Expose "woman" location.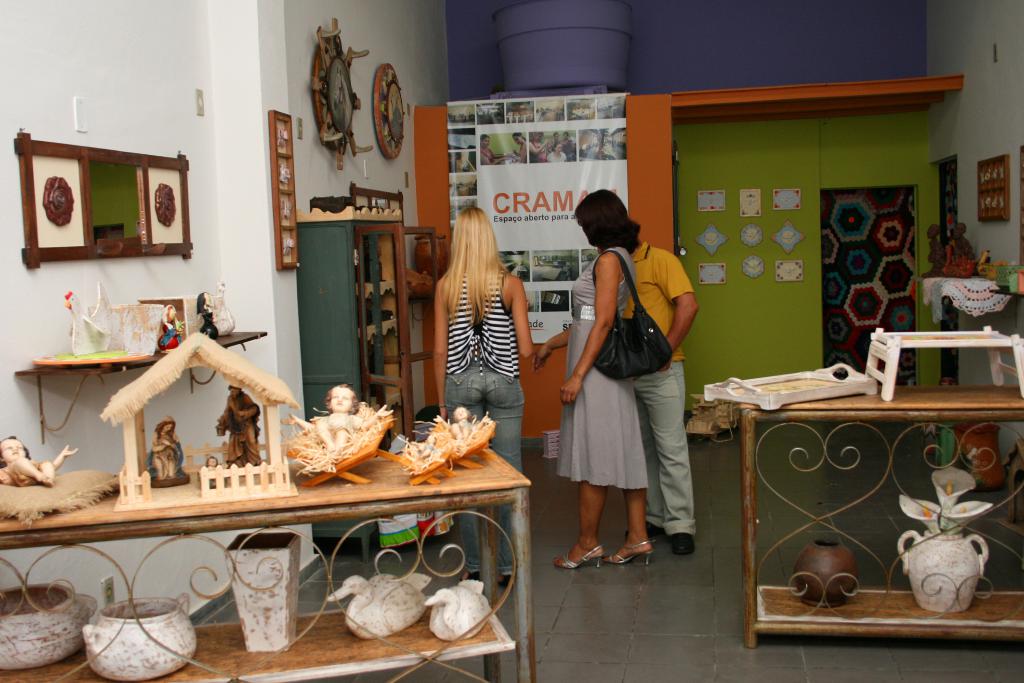
Exposed at (431, 206, 538, 589).
